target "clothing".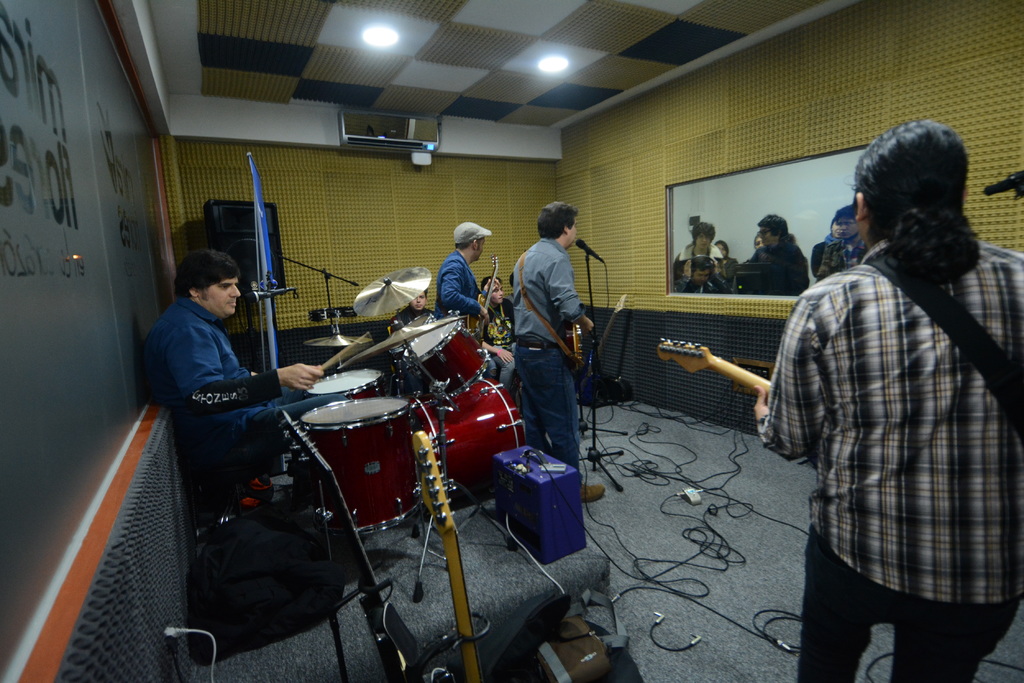
Target region: BBox(483, 299, 518, 390).
